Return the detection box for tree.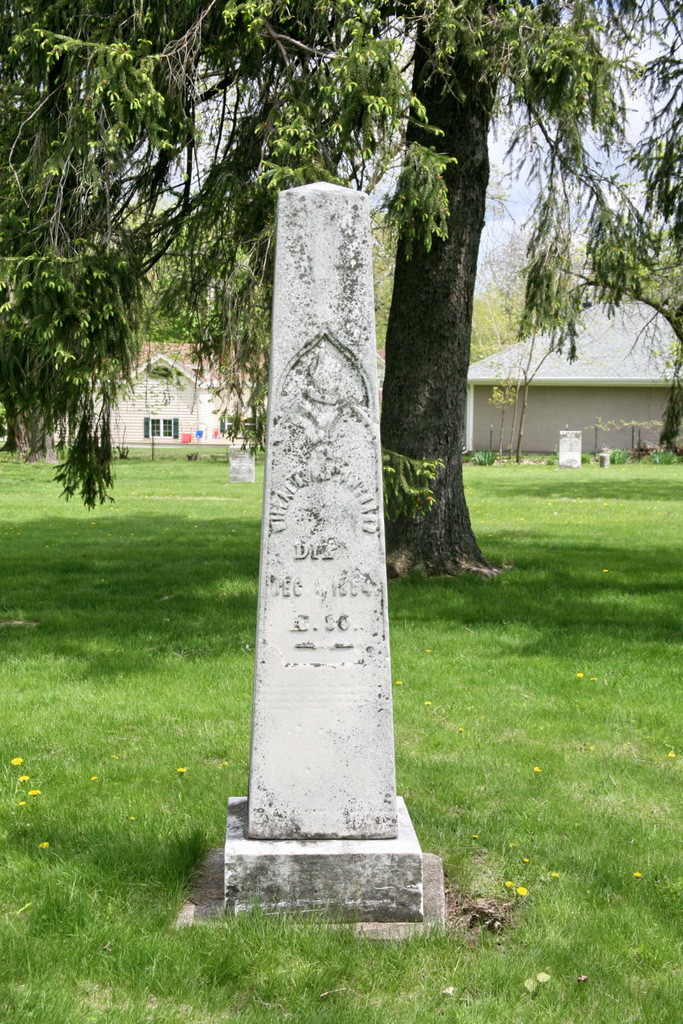
box(0, 0, 682, 597).
